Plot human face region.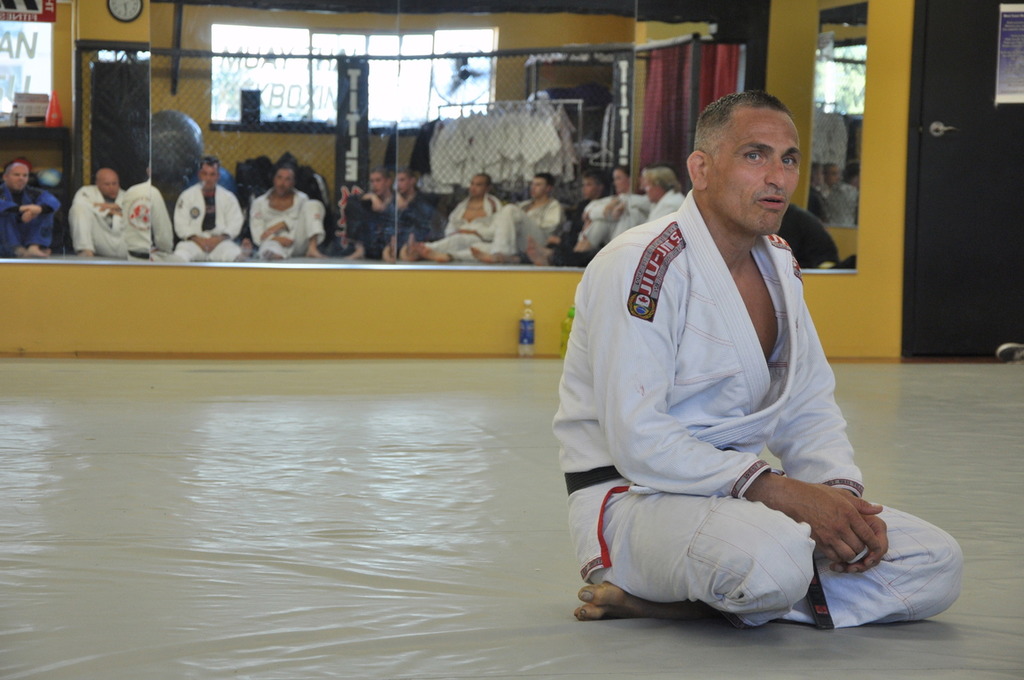
Plotted at l=529, t=174, r=547, b=199.
